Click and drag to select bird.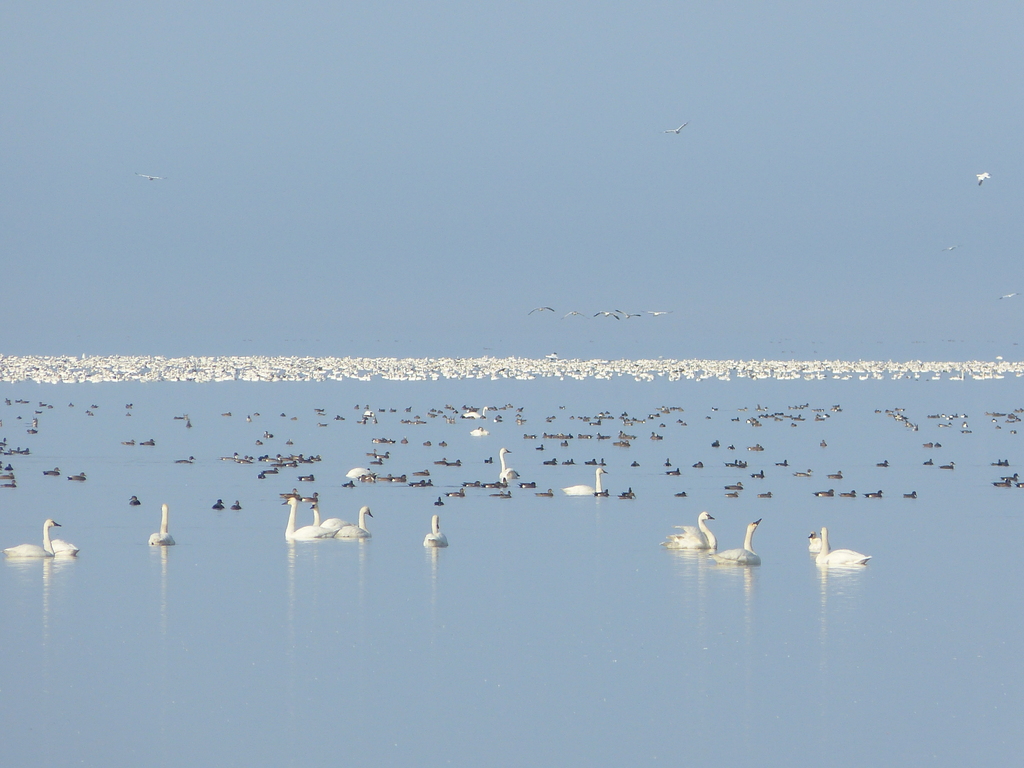
Selection: rect(433, 496, 447, 508).
